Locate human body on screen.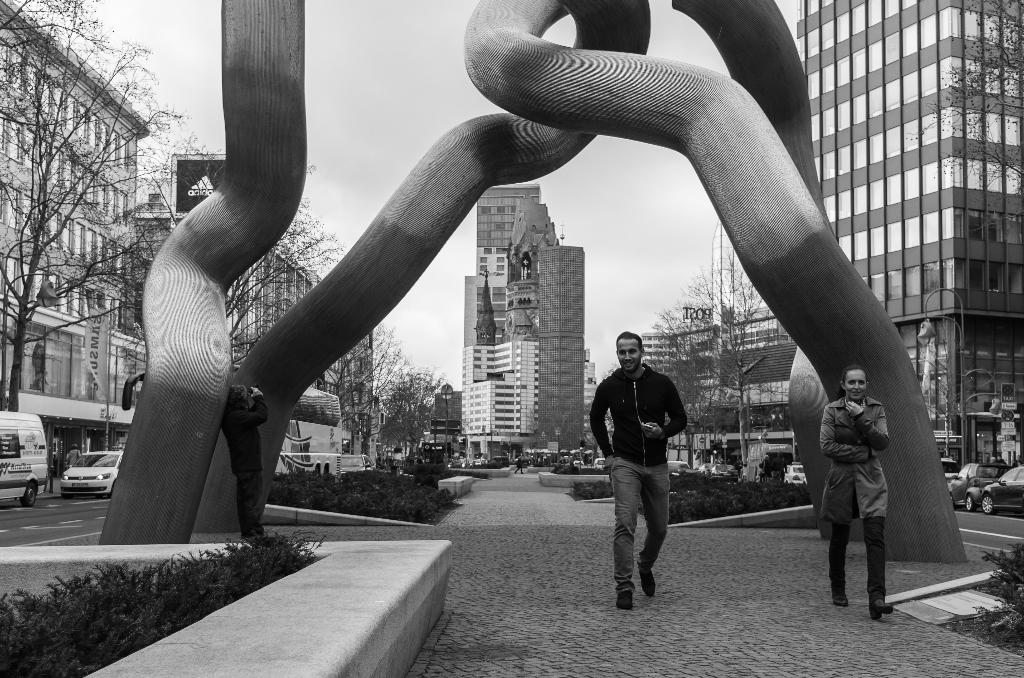
On screen at left=761, top=458, right=772, bottom=480.
